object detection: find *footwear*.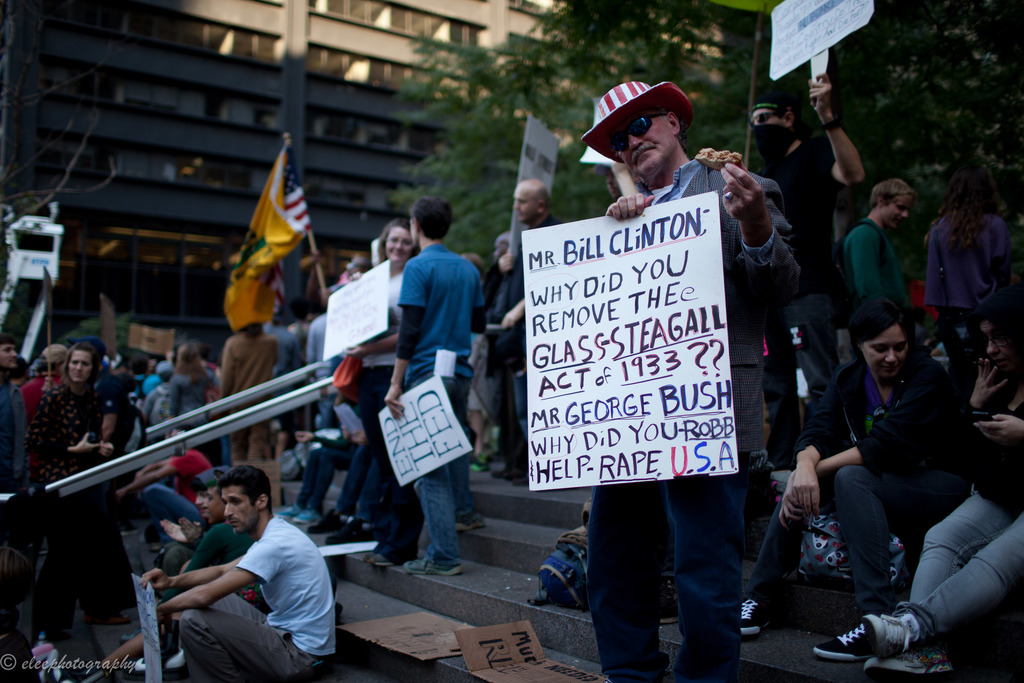
286:504:310:523.
